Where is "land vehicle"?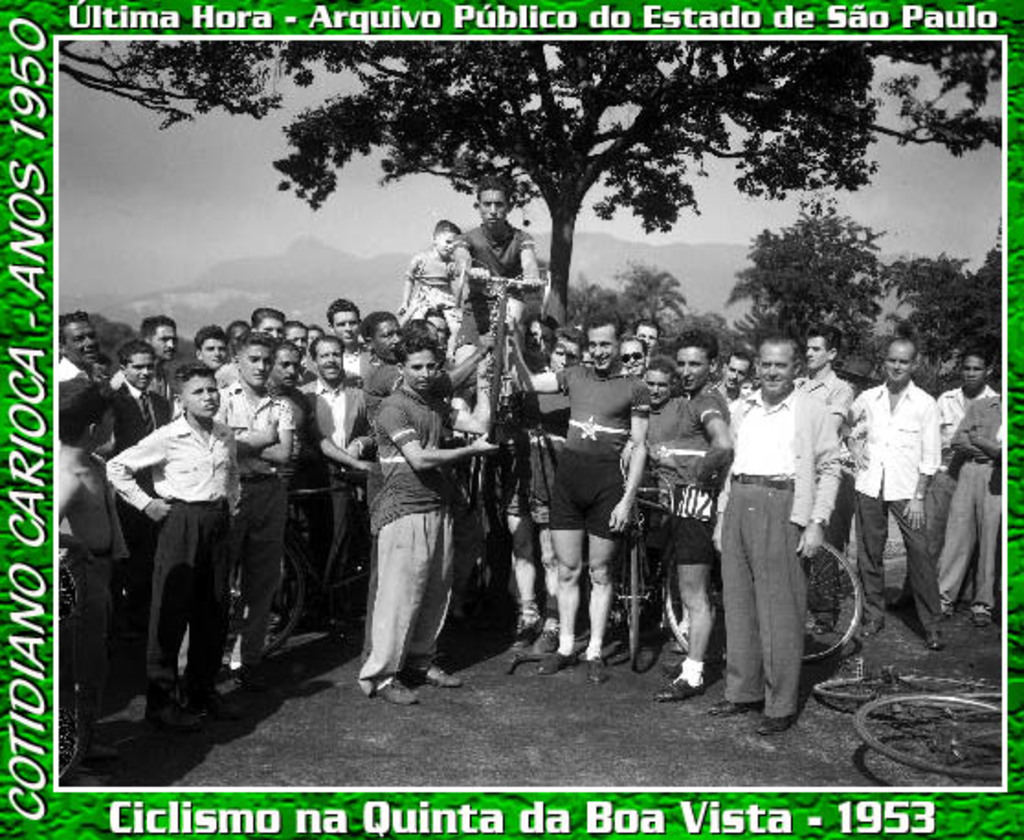
x1=217 y1=466 x2=373 y2=679.
